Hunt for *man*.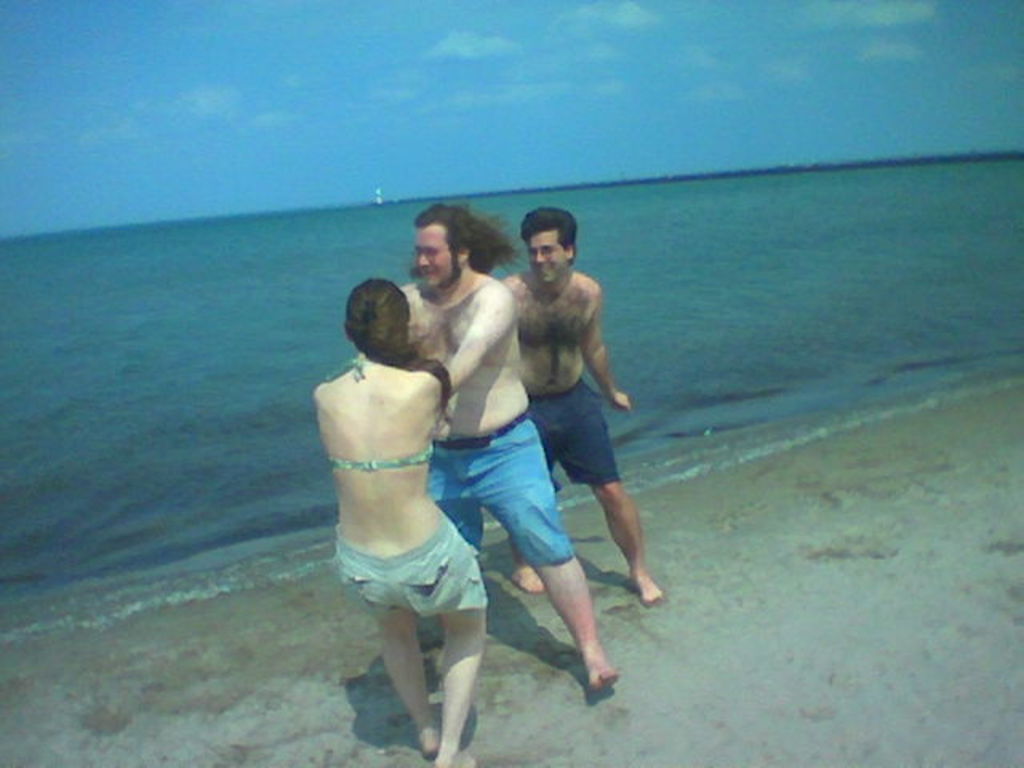
Hunted down at <bbox>397, 197, 621, 693</bbox>.
